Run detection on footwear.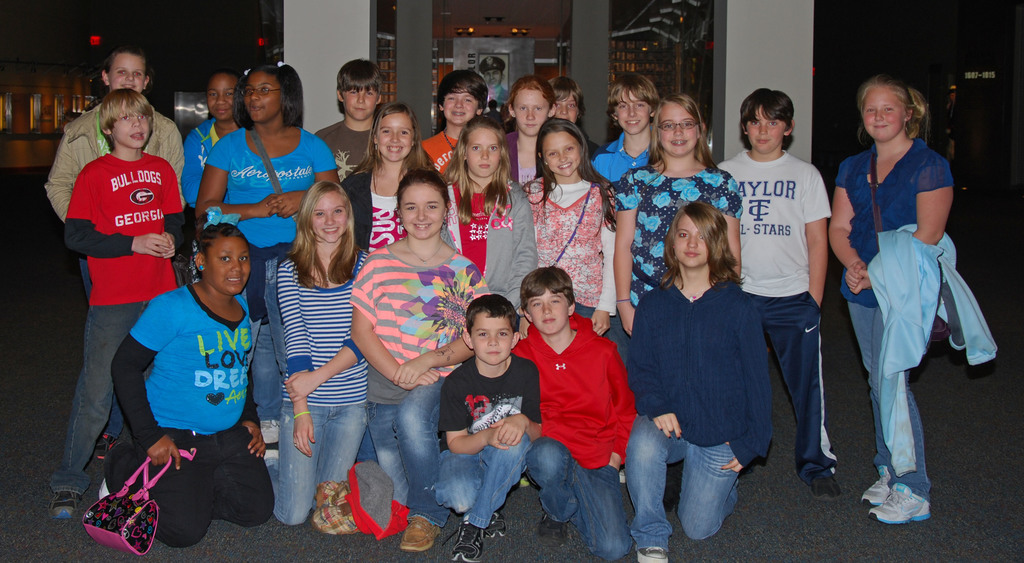
Result: box(636, 544, 669, 562).
